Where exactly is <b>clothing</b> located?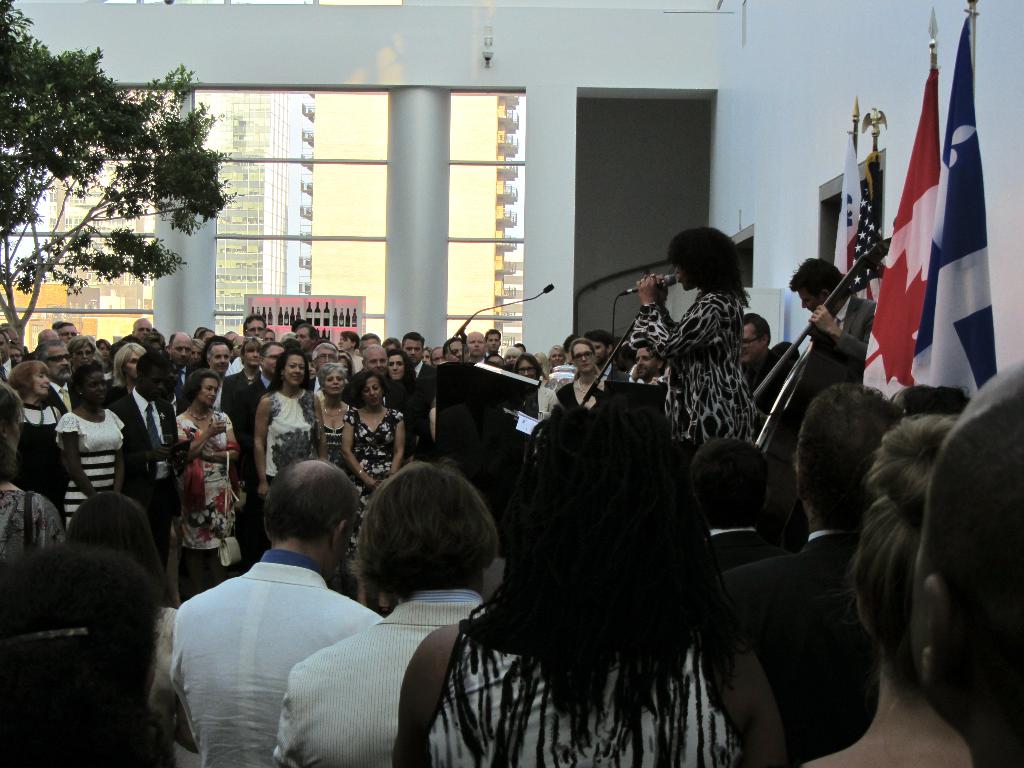
Its bounding box is {"x1": 630, "y1": 287, "x2": 758, "y2": 444}.
